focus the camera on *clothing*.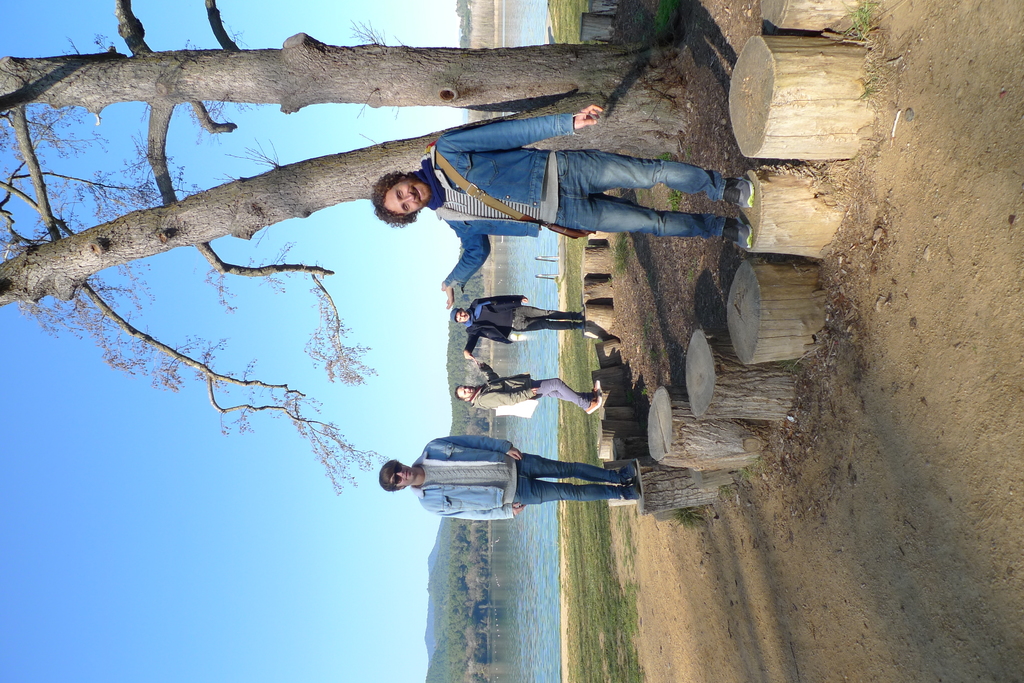
Focus region: [left=429, top=109, right=736, bottom=283].
